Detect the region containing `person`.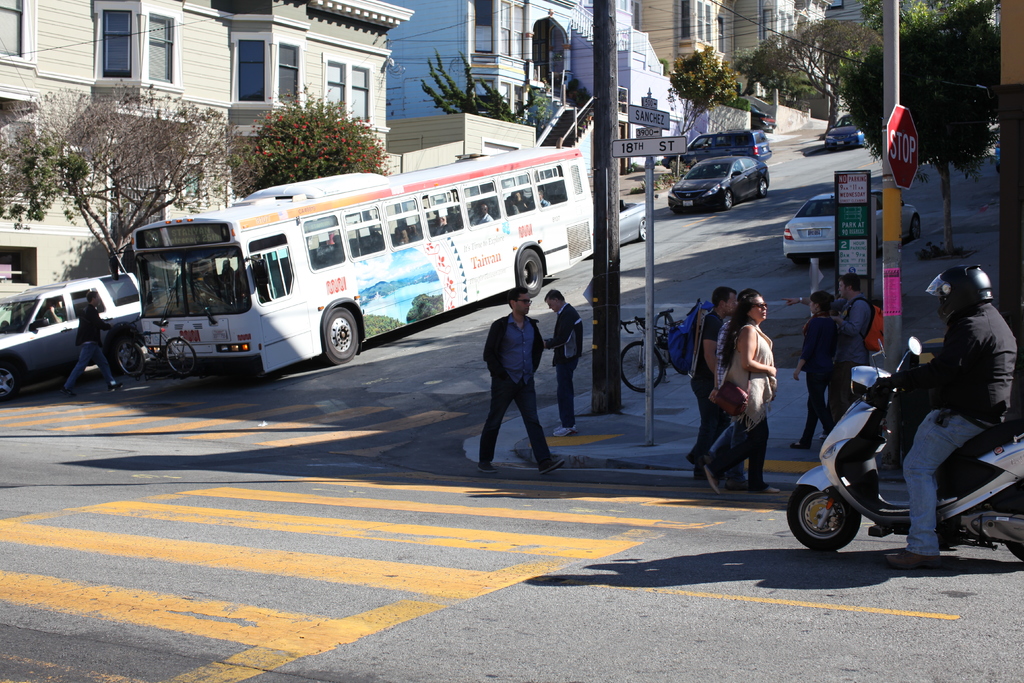
l=470, t=202, r=495, b=224.
